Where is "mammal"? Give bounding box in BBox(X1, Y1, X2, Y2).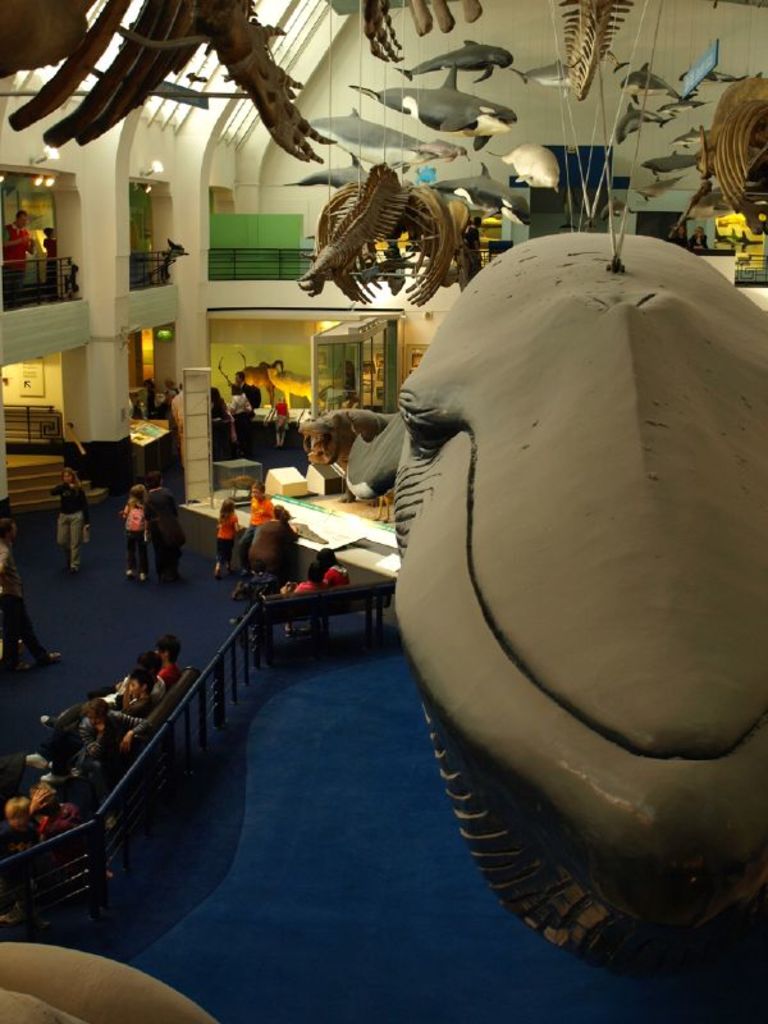
BBox(687, 225, 705, 252).
